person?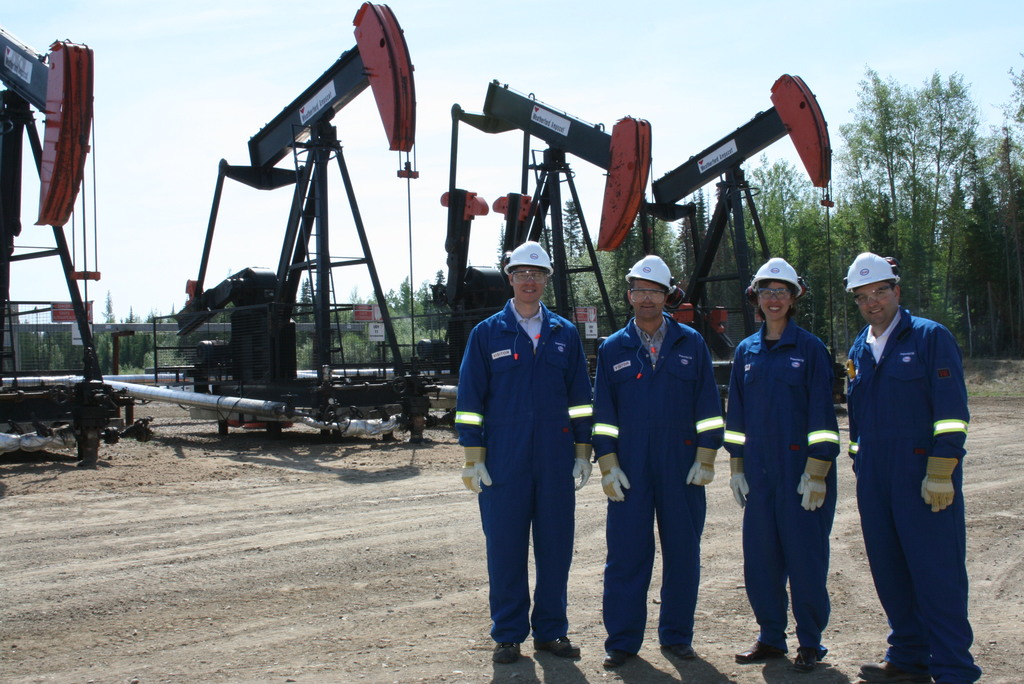
detection(593, 256, 724, 669)
